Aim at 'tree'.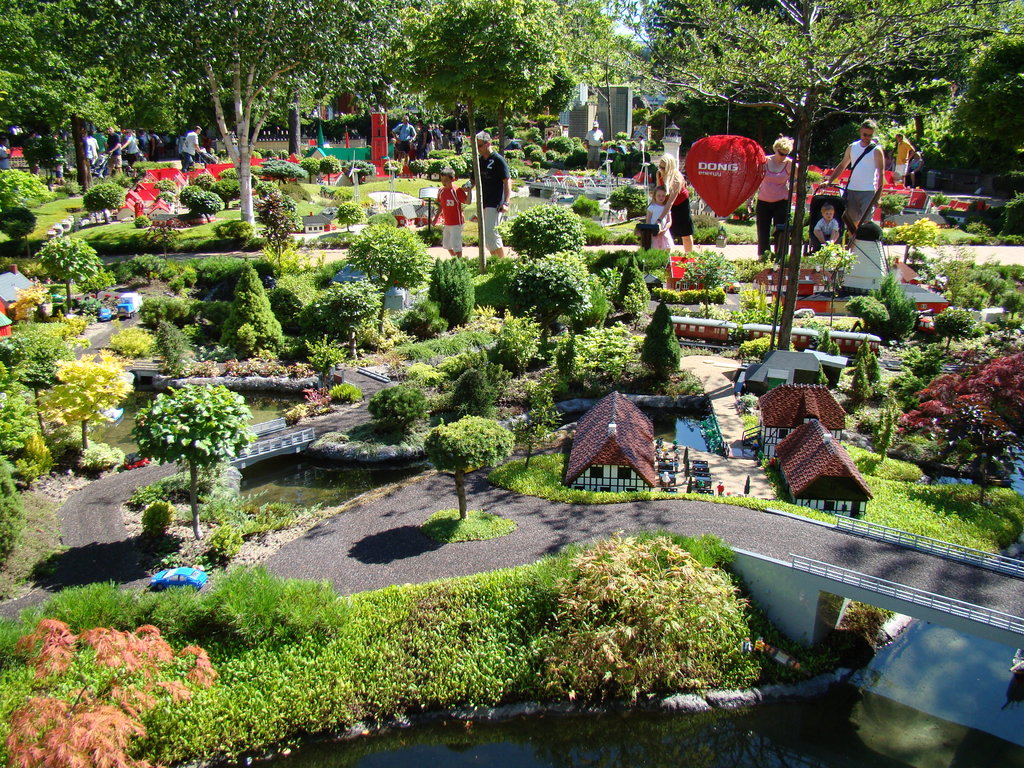
Aimed at bbox=[148, 216, 188, 239].
